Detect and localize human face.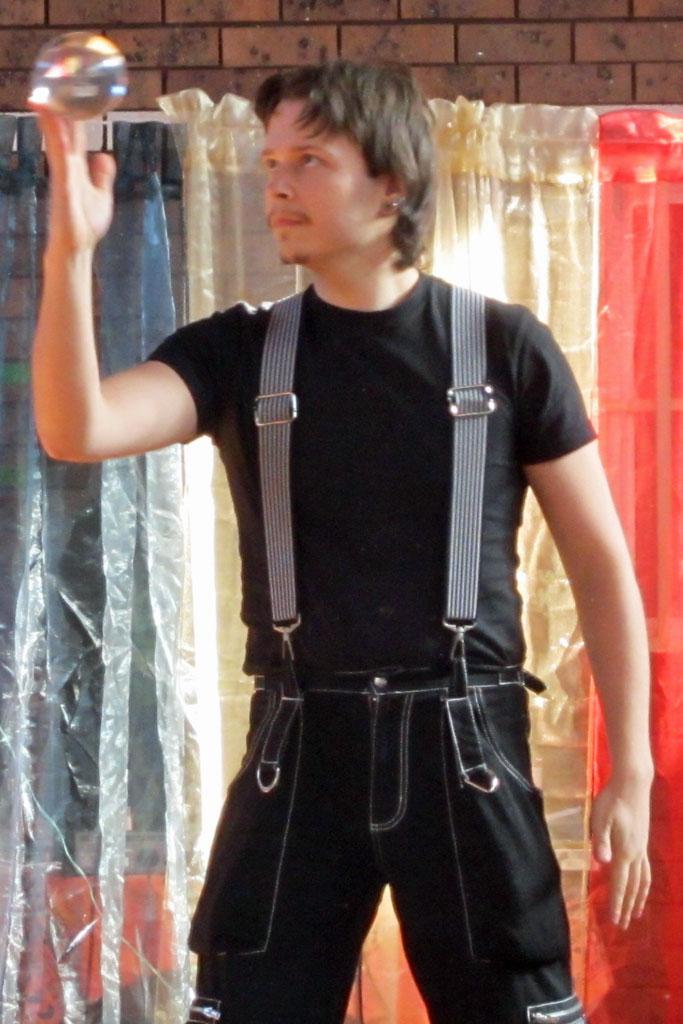
Localized at BBox(255, 97, 384, 267).
